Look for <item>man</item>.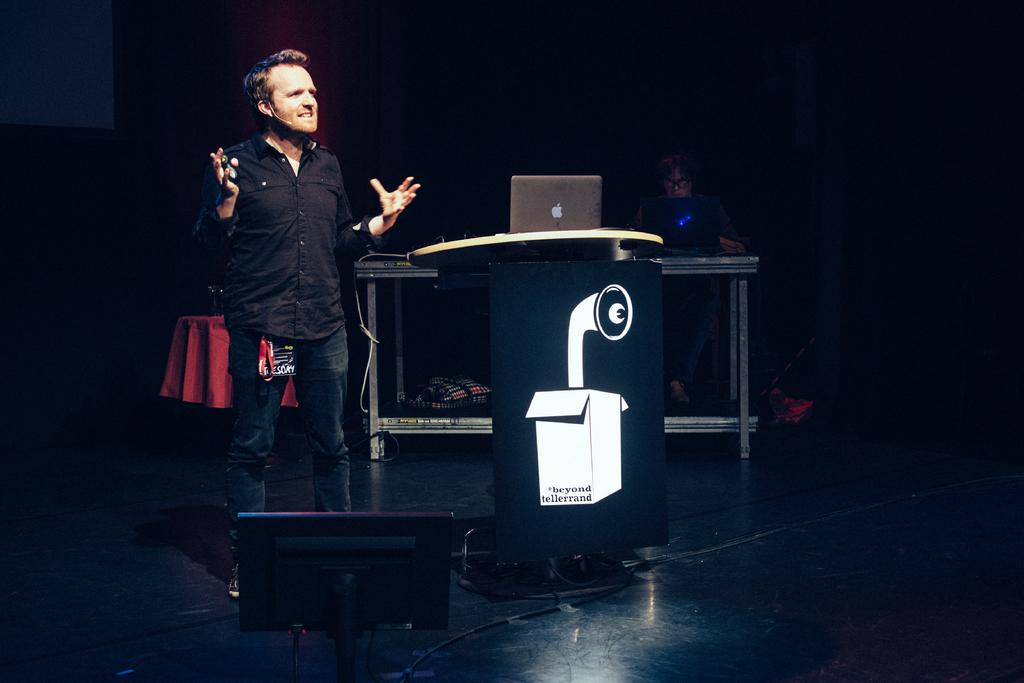
Found: BBox(180, 62, 385, 510).
